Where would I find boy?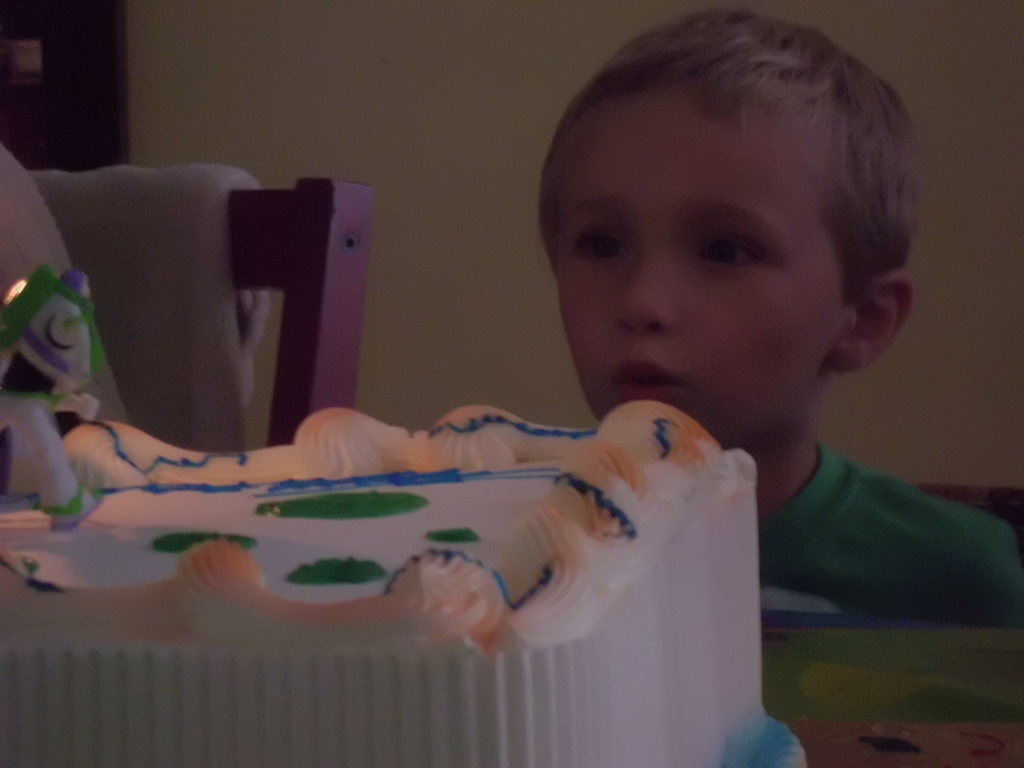
At [x1=492, y1=4, x2=973, y2=653].
